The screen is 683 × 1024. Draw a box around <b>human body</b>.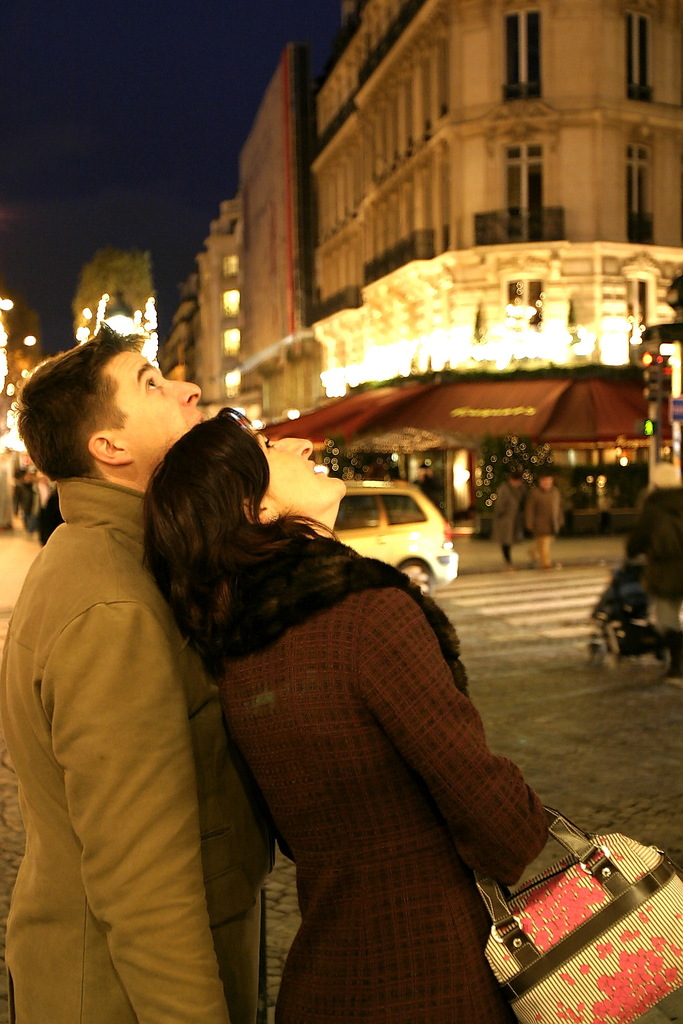
[494, 481, 522, 568].
